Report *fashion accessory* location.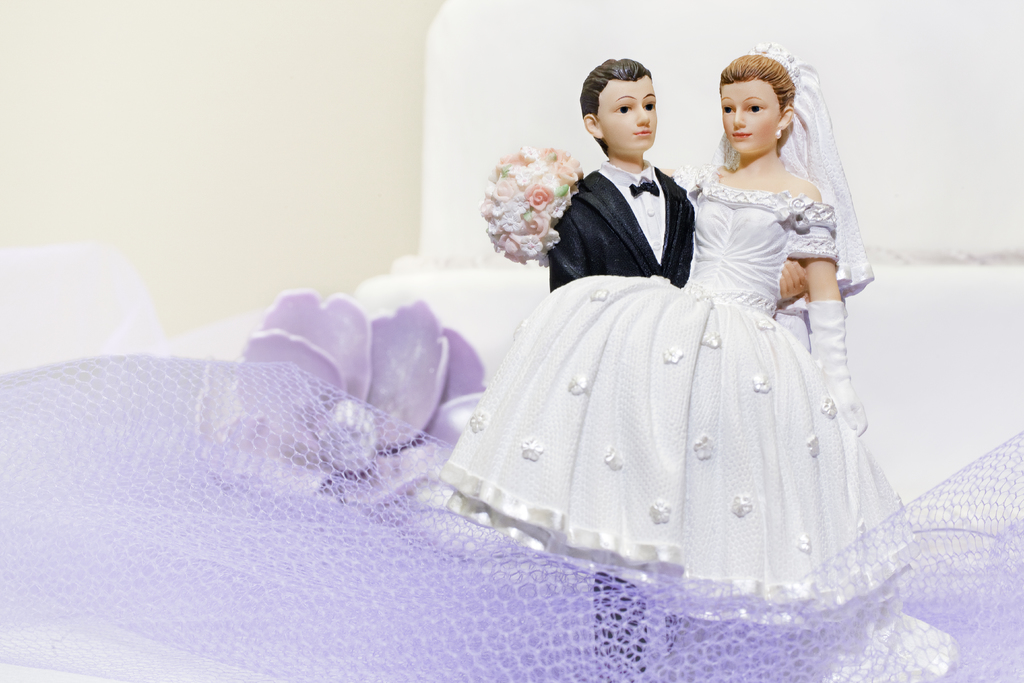
Report: rect(630, 176, 660, 199).
